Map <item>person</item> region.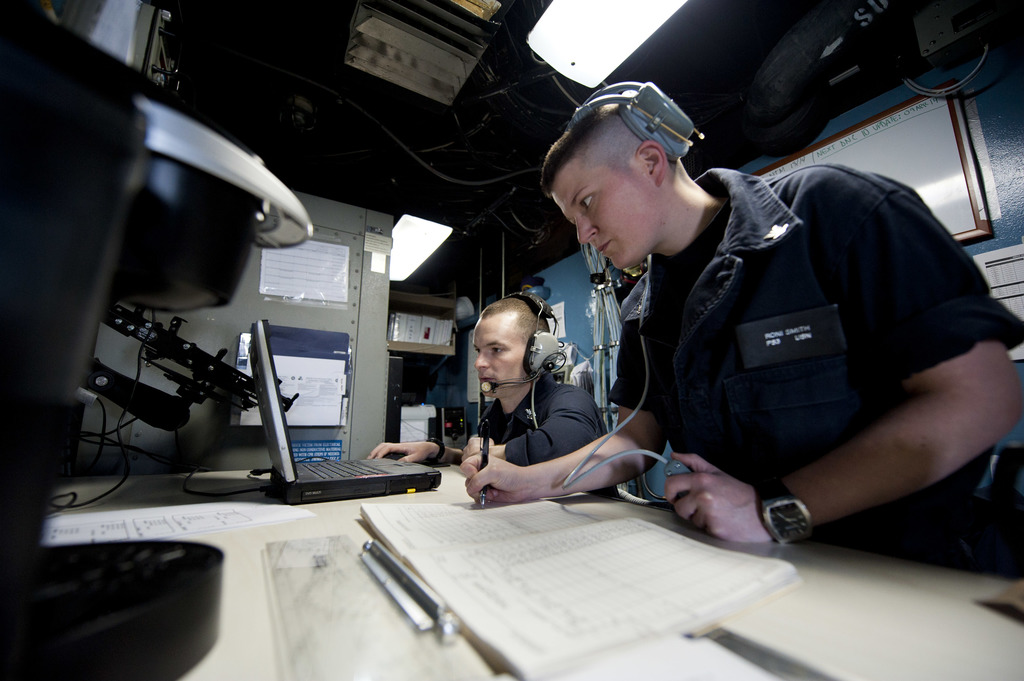
Mapped to [466, 97, 996, 580].
